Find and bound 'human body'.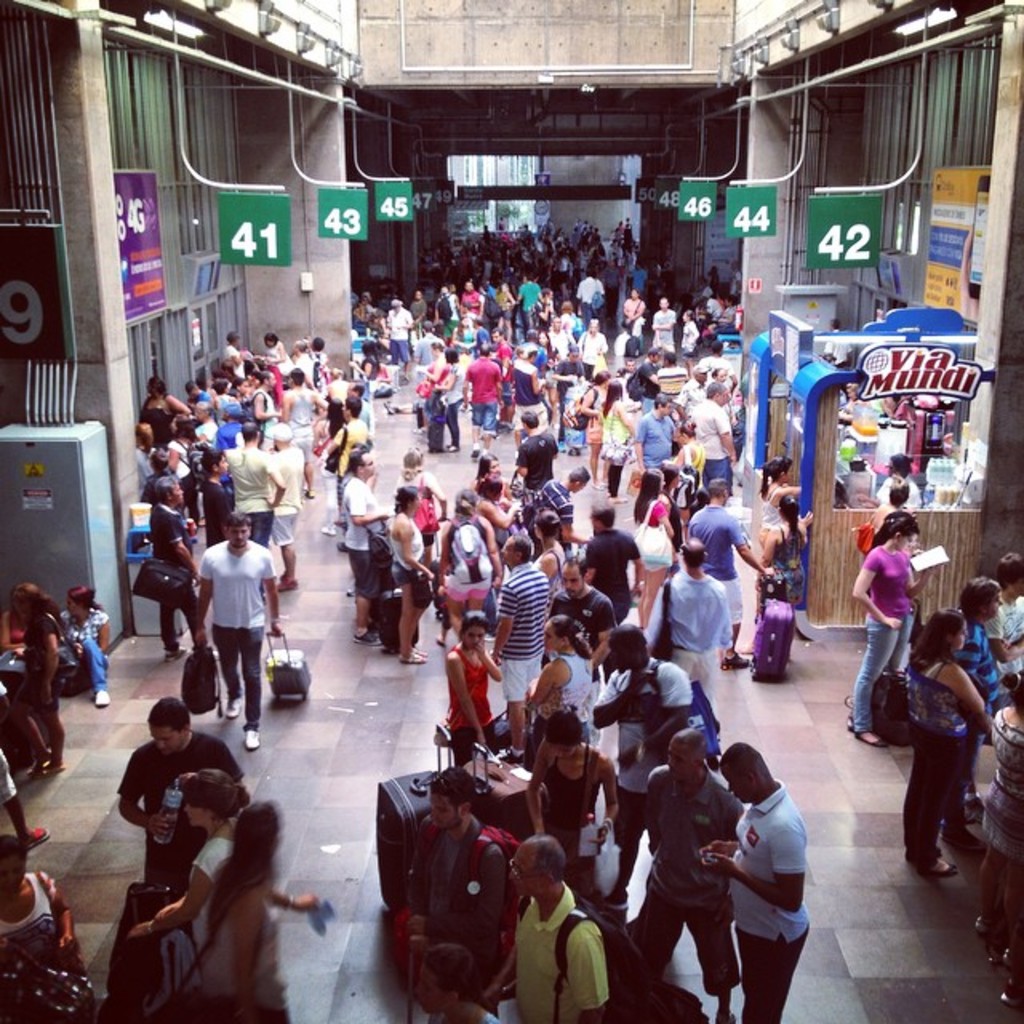
Bound: region(266, 331, 290, 373).
